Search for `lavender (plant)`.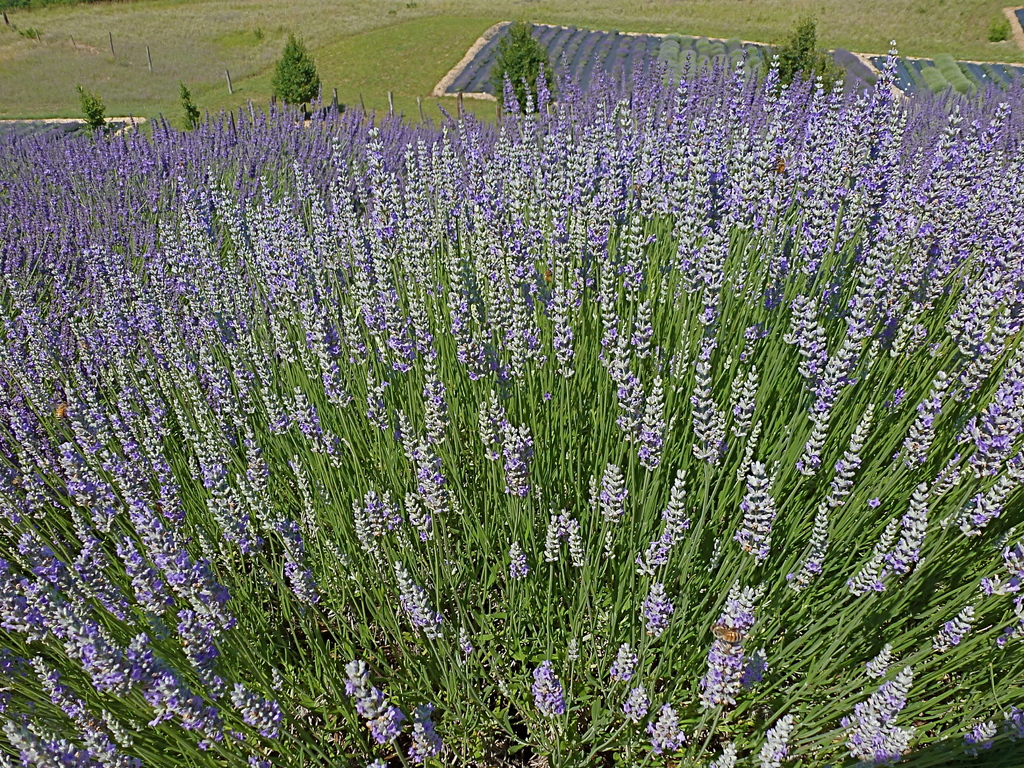
Found at rect(792, 305, 826, 375).
